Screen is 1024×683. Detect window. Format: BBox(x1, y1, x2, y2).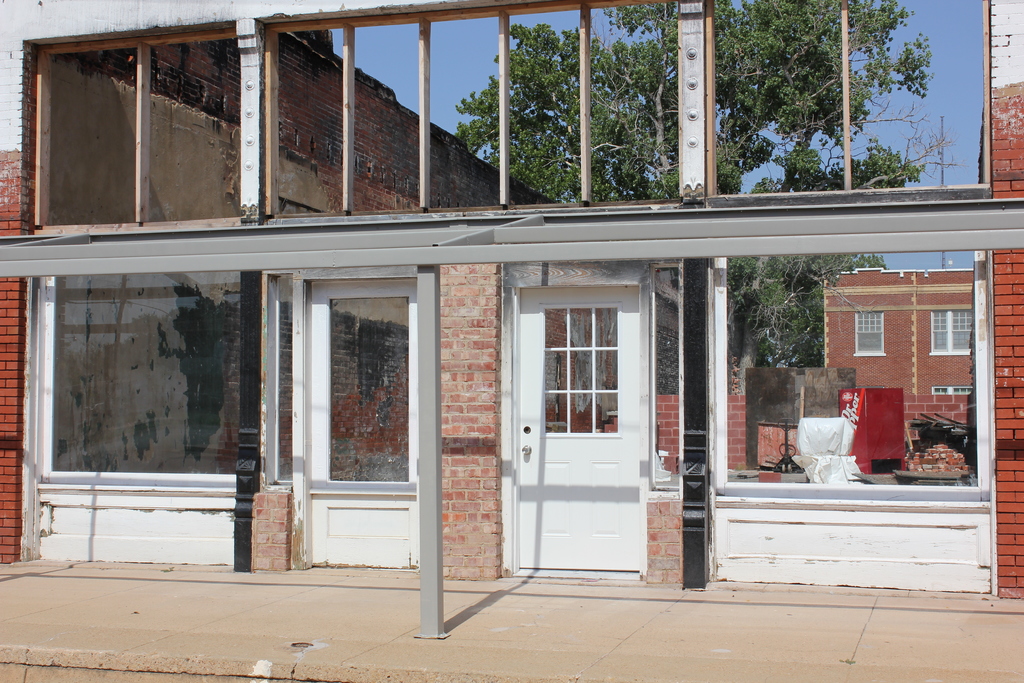
BBox(24, 278, 250, 500).
